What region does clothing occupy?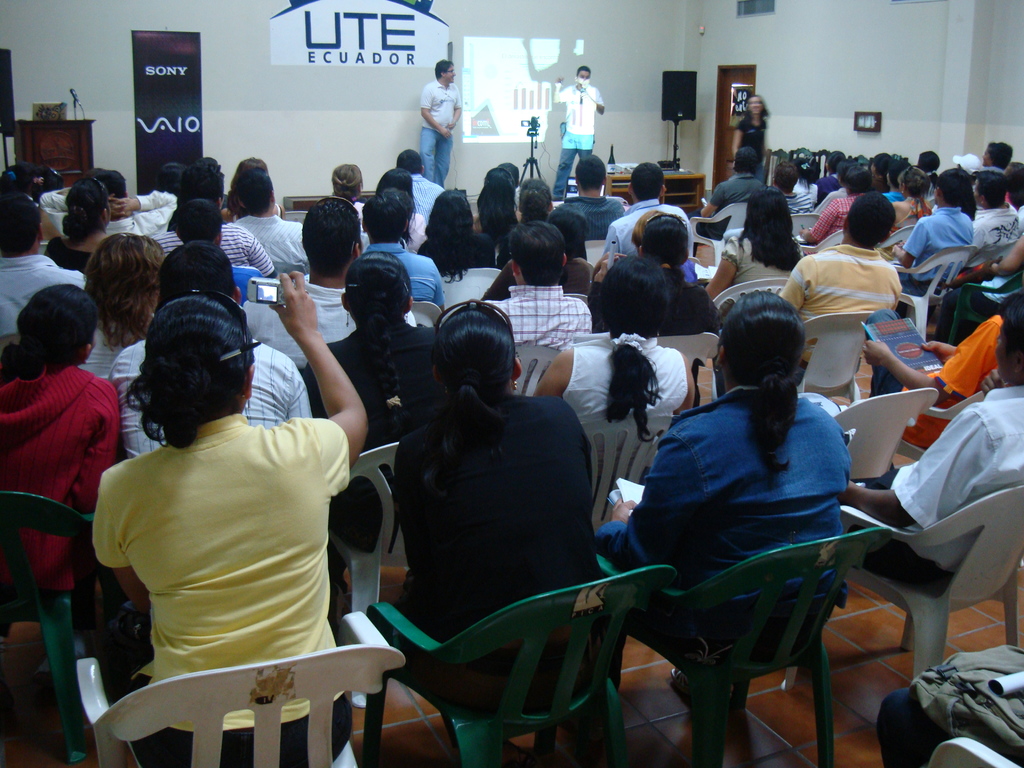
[x1=802, y1=193, x2=861, y2=252].
